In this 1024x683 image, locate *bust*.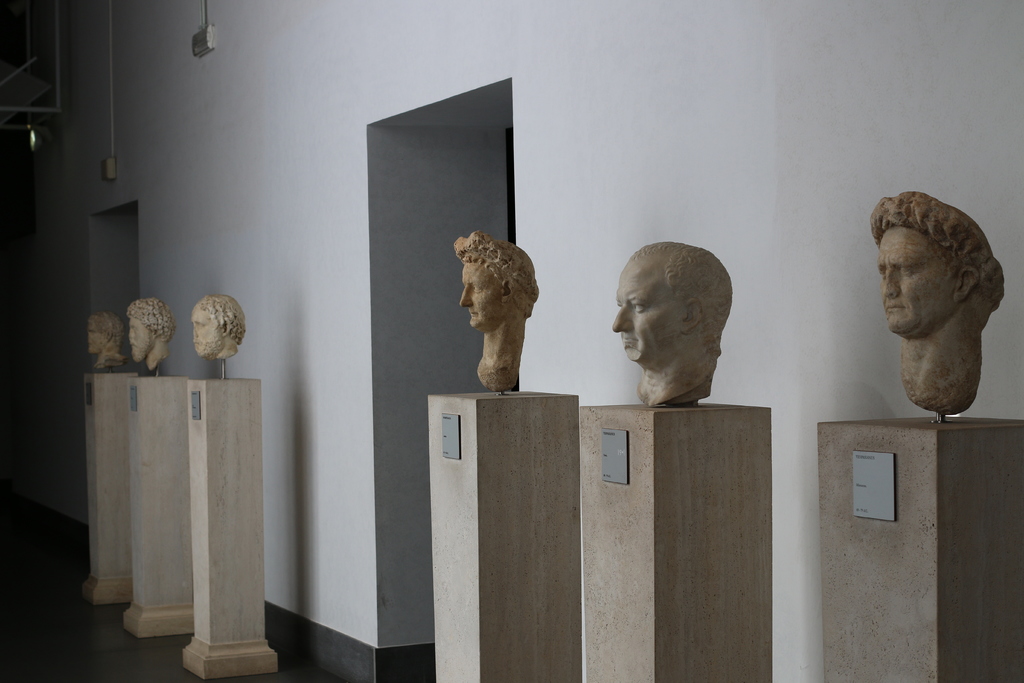
Bounding box: BBox(88, 309, 125, 371).
